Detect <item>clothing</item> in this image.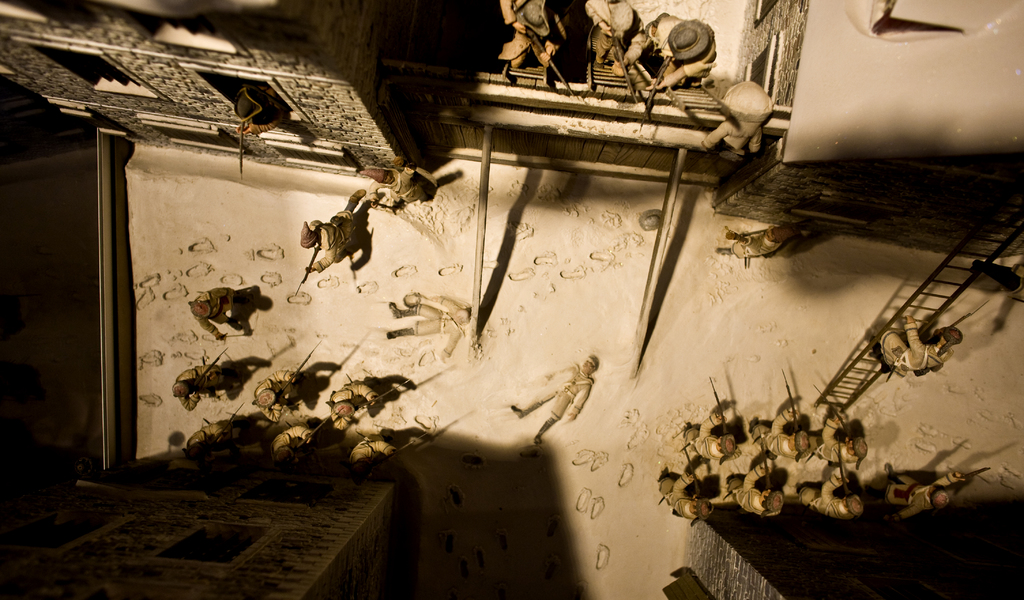
Detection: {"x1": 803, "y1": 473, "x2": 837, "y2": 515}.
